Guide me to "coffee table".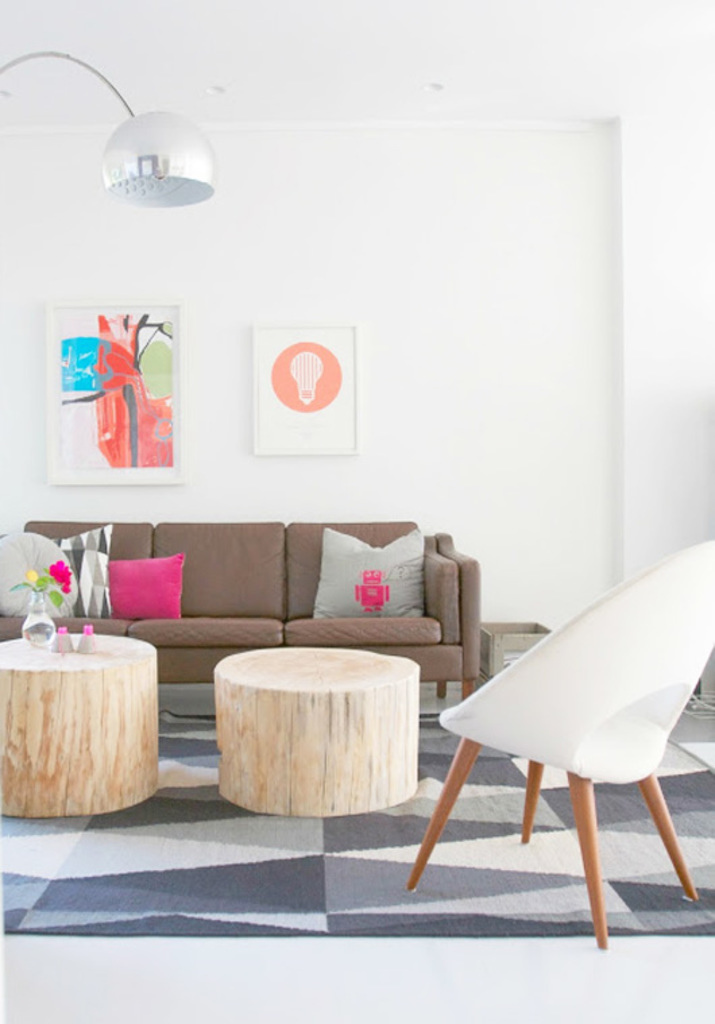
Guidance: [left=212, top=646, right=425, bottom=804].
